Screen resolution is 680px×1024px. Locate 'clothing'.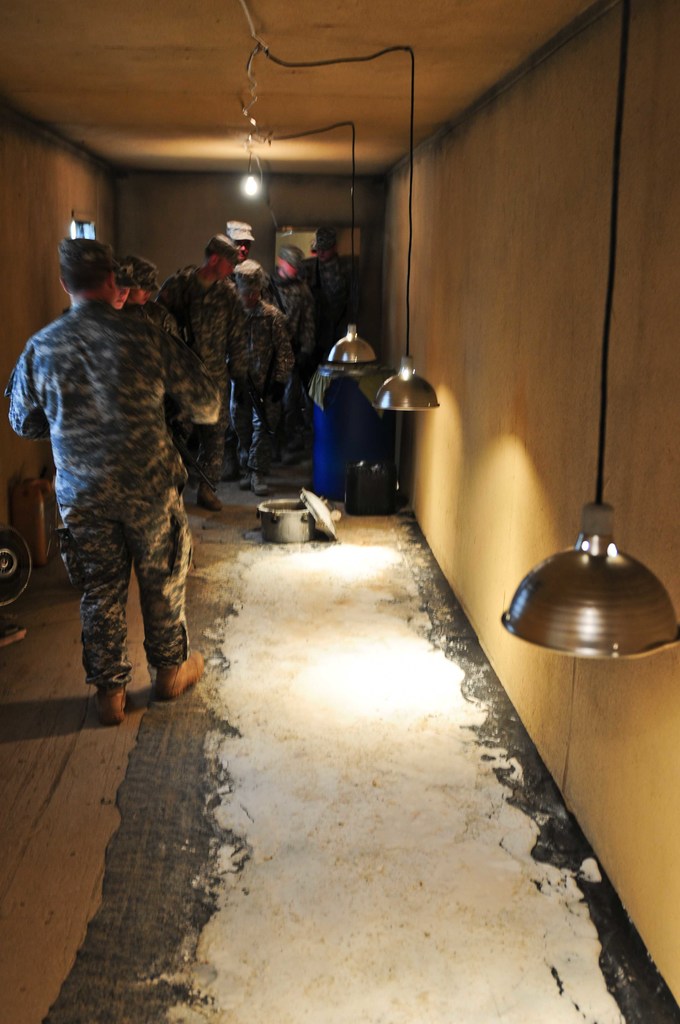
box(260, 269, 312, 364).
